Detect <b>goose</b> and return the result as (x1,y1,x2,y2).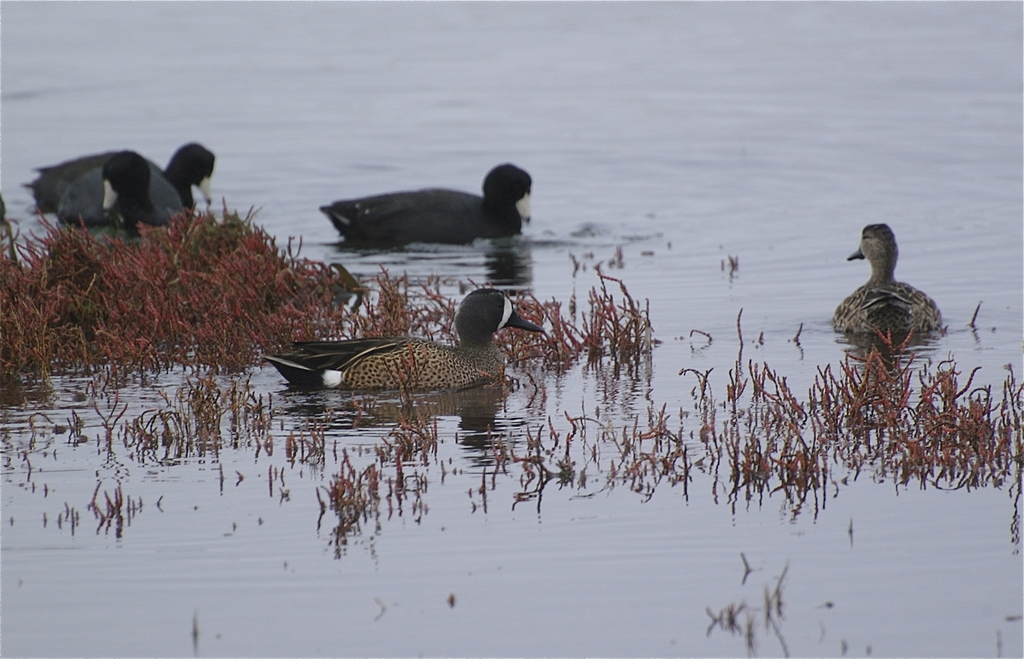
(26,136,215,225).
